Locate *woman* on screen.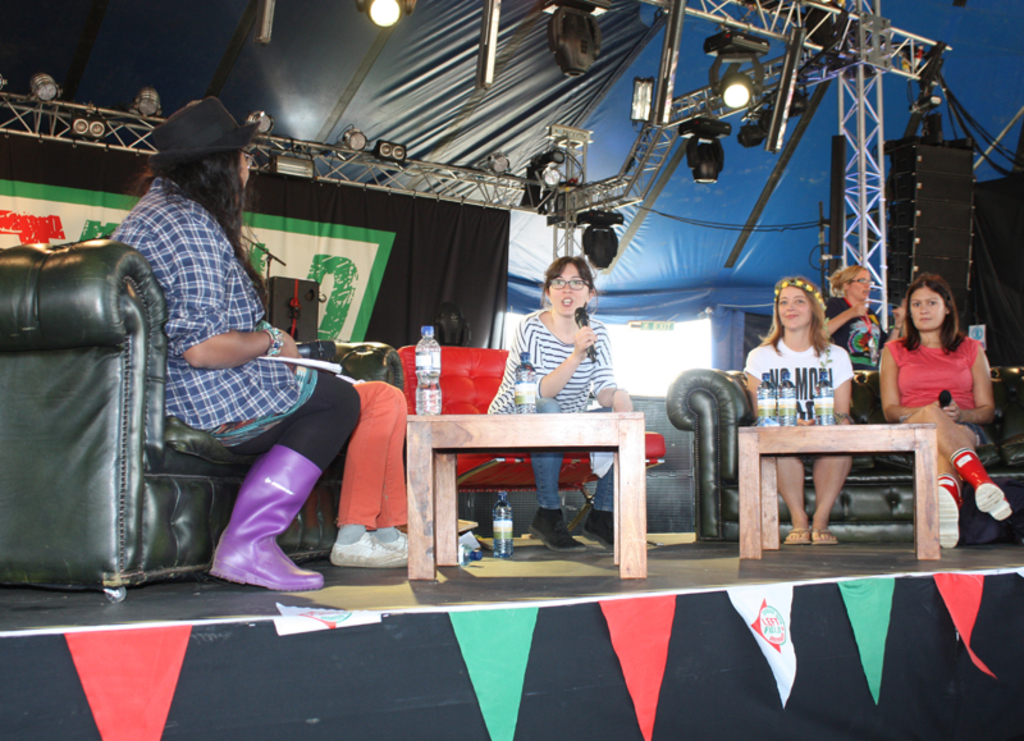
On screen at 878:271:1011:545.
